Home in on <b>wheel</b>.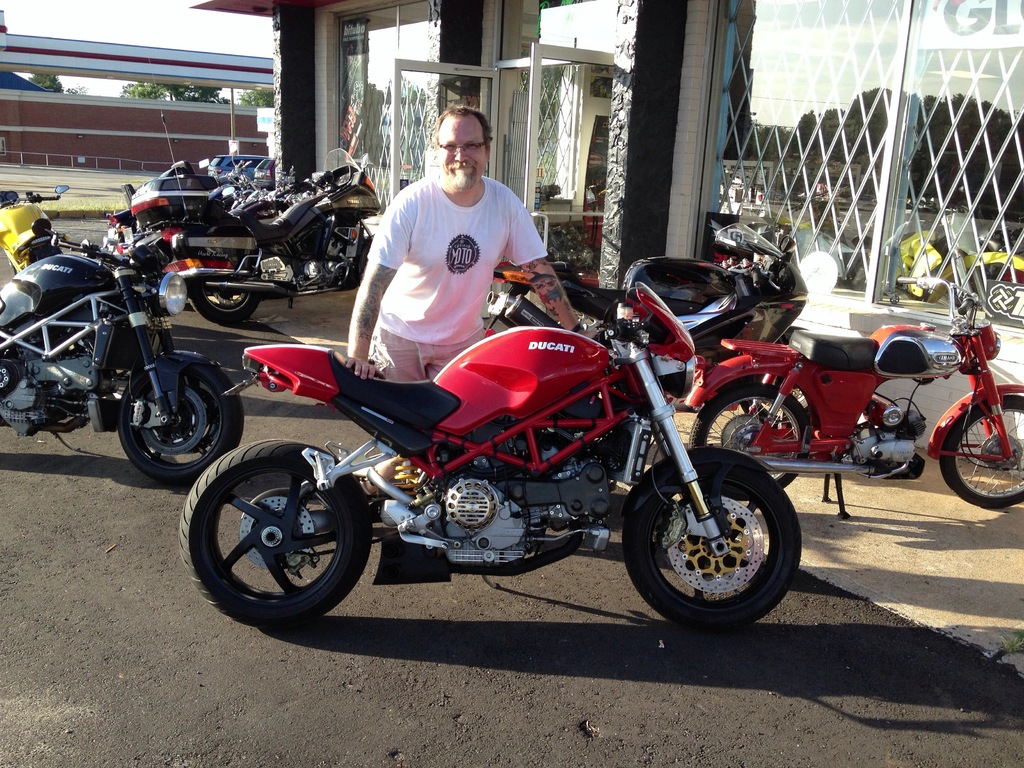
Homed in at [left=941, top=394, right=1023, bottom=507].
